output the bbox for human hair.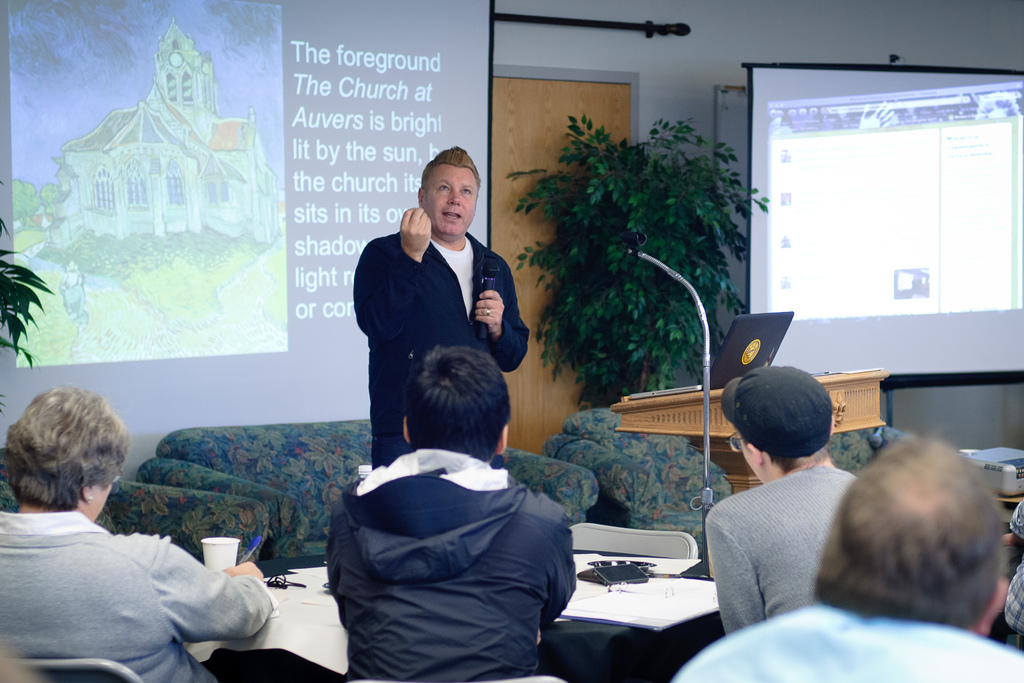
box(406, 342, 514, 462).
